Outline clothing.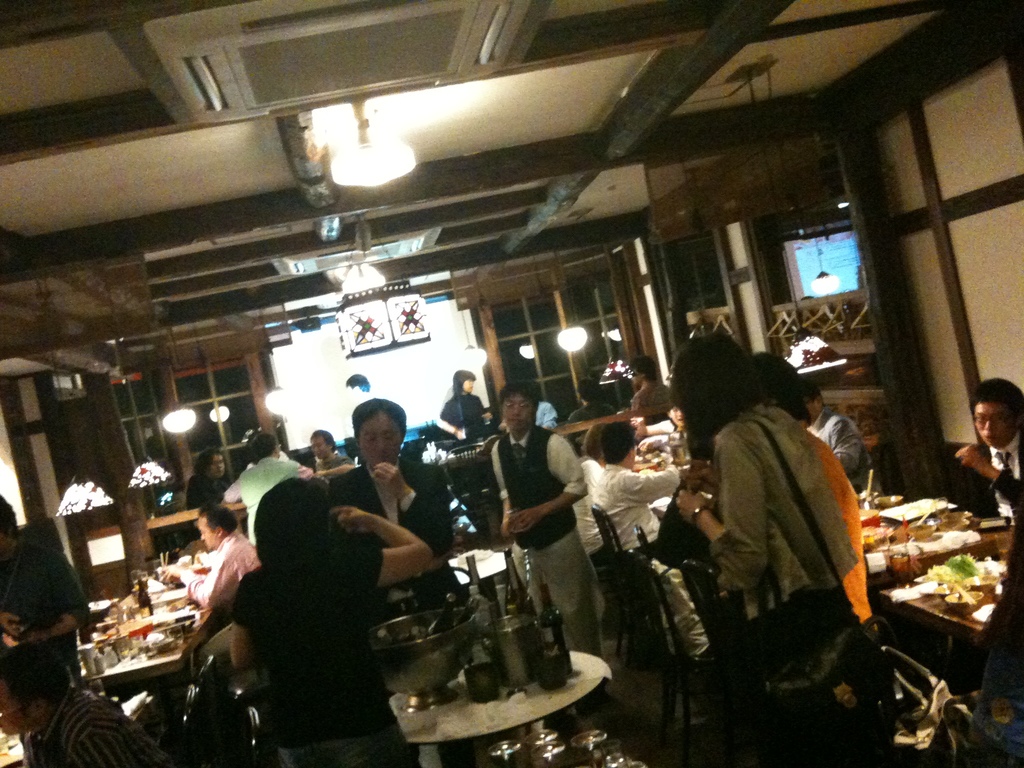
Outline: (815,422,876,622).
